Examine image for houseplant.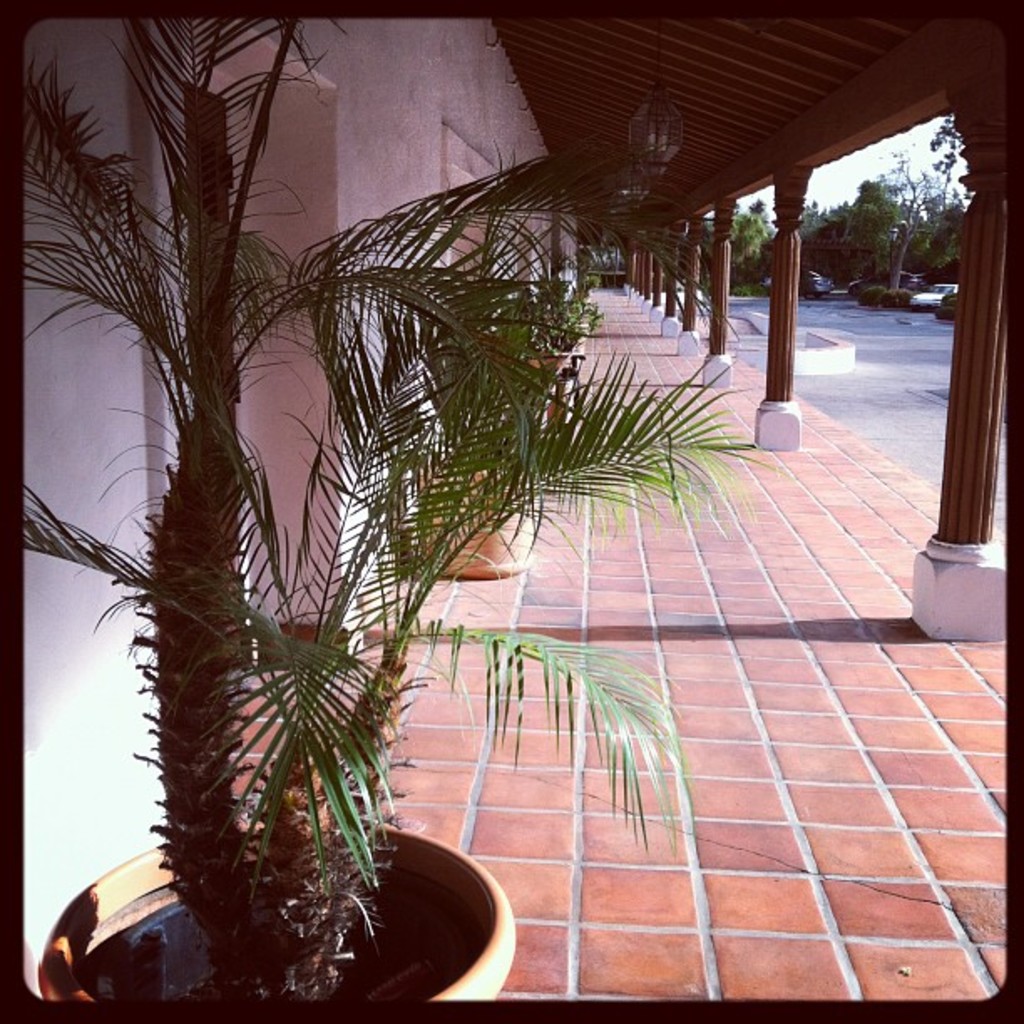
Examination result: detection(408, 149, 581, 577).
